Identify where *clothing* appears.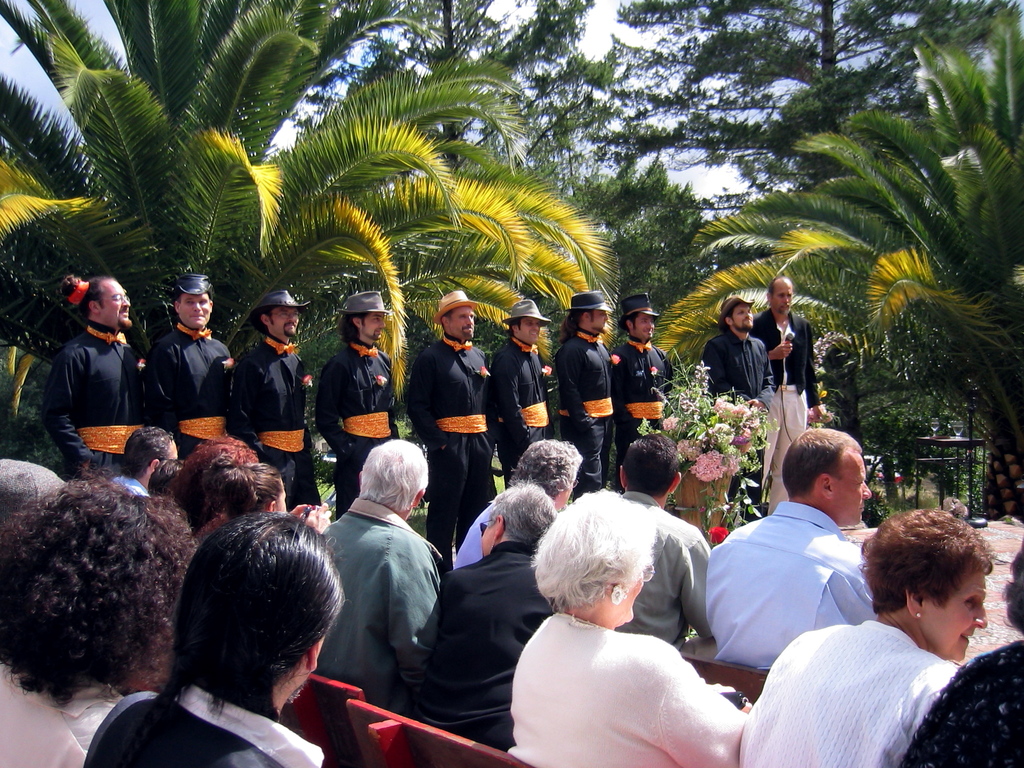
Appears at crop(621, 493, 721, 659).
